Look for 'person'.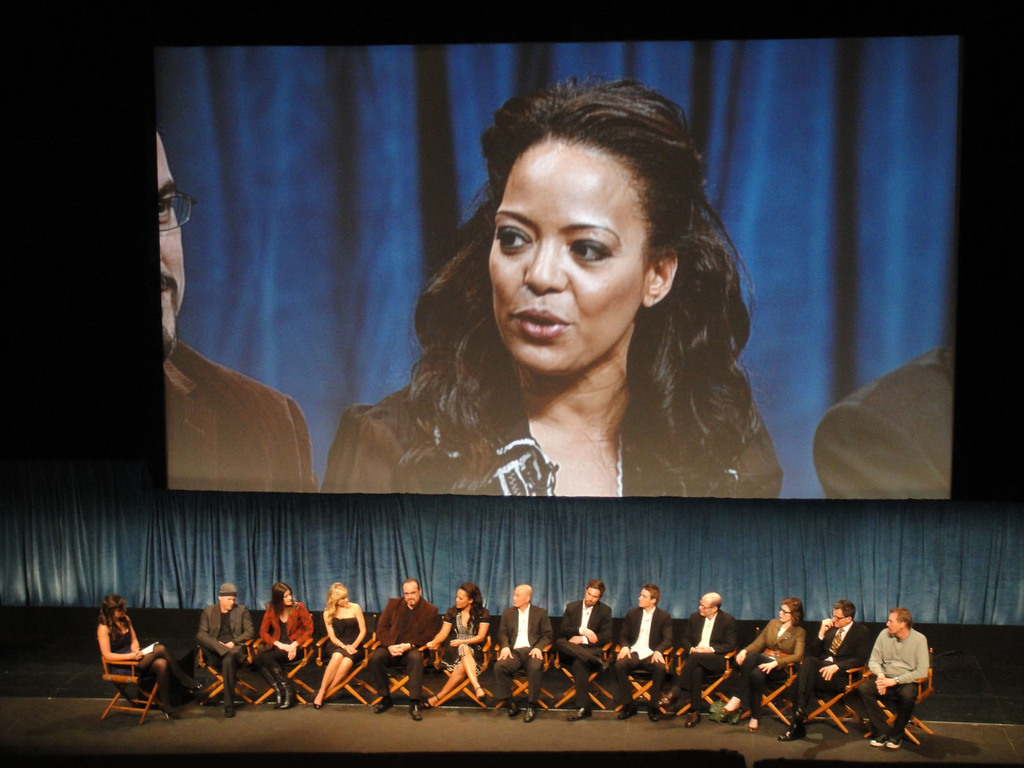
Found: bbox=(607, 581, 668, 723).
